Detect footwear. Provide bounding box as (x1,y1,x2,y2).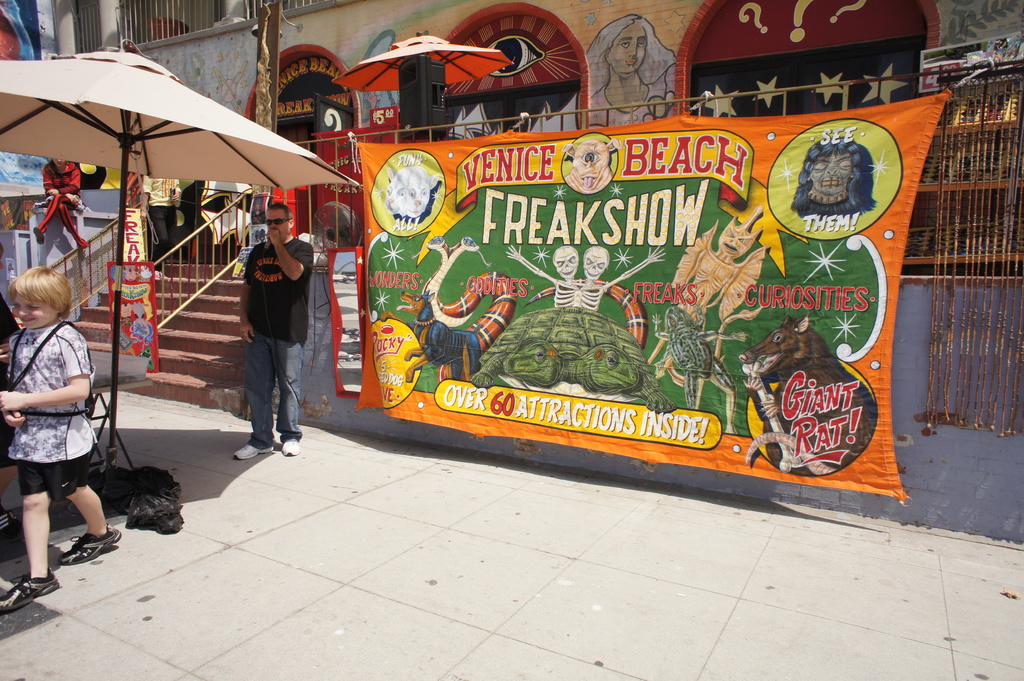
(0,513,23,539).
